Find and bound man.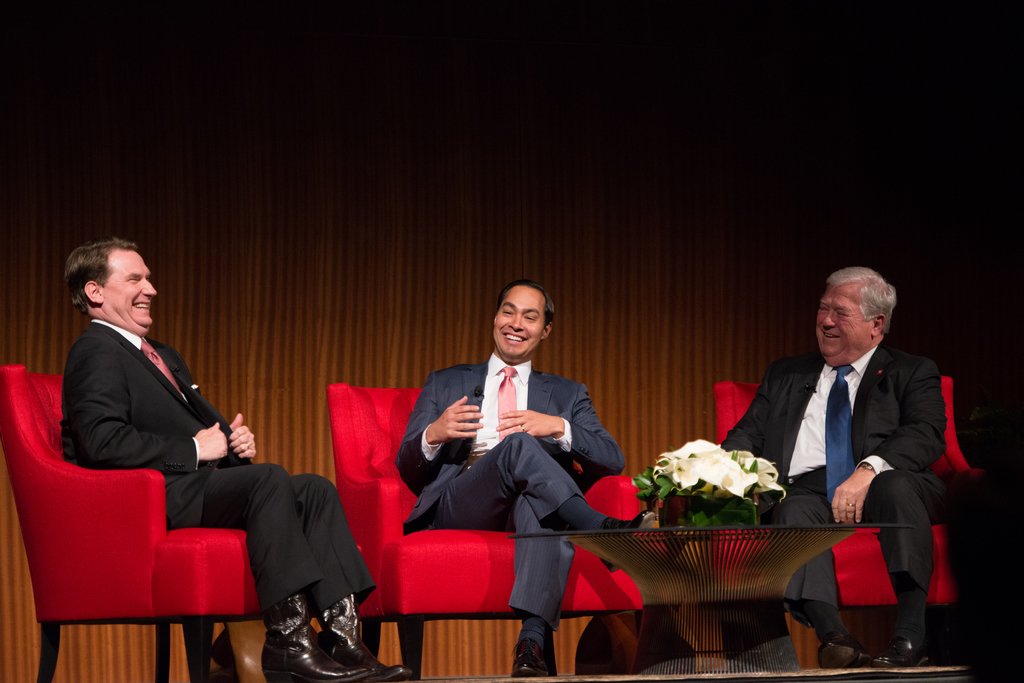
Bound: rect(67, 239, 412, 682).
